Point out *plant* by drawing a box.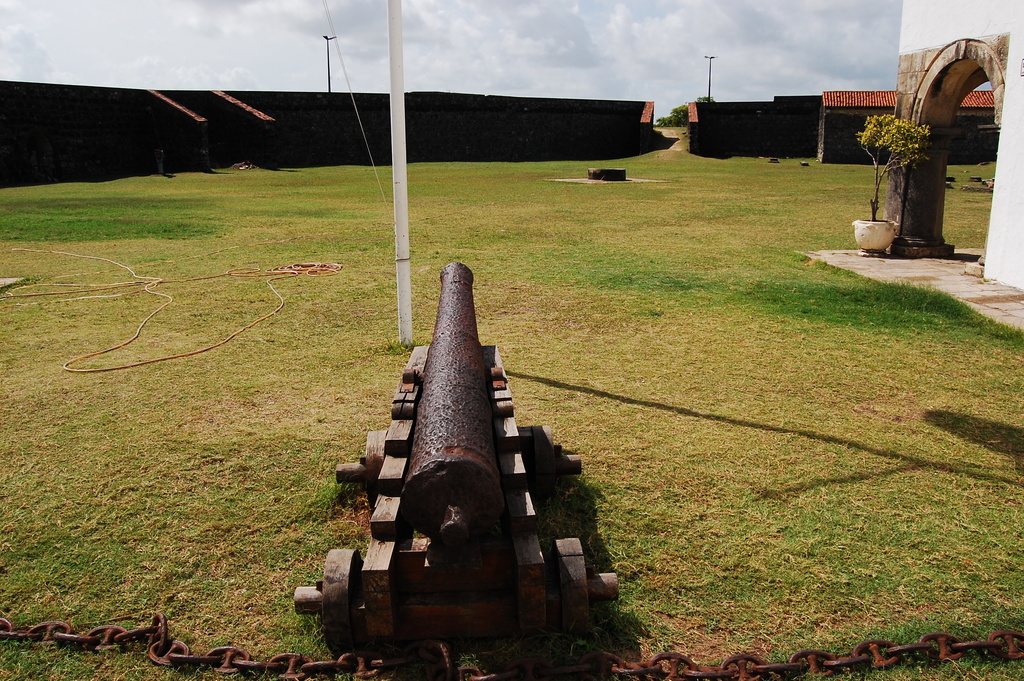
<region>856, 111, 931, 221</region>.
